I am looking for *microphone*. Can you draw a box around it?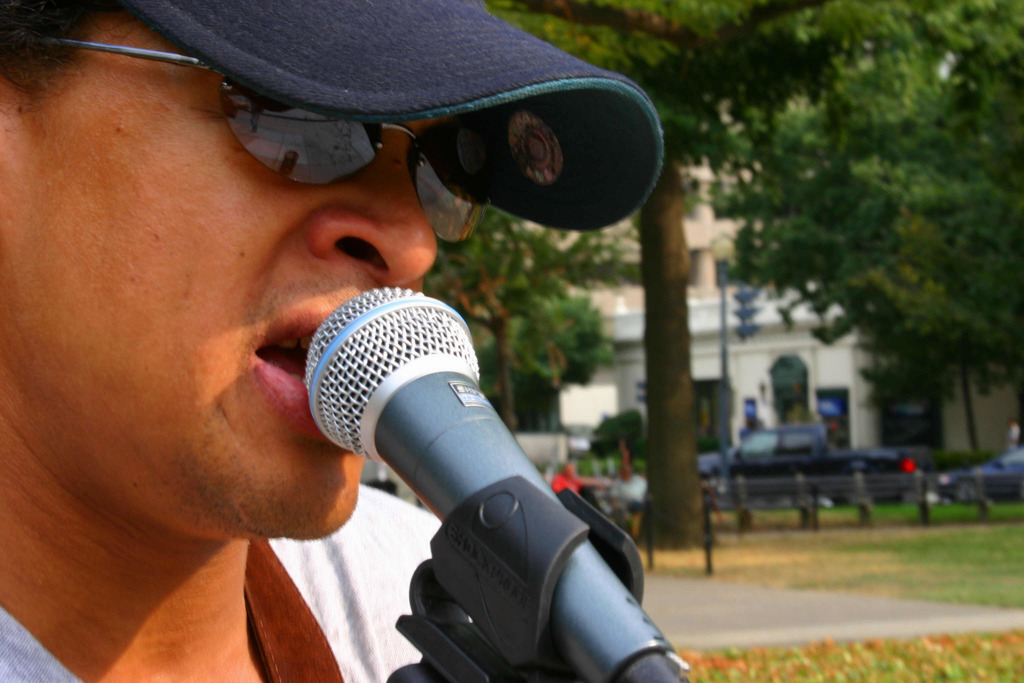
Sure, the bounding box is <box>291,284,691,682</box>.
